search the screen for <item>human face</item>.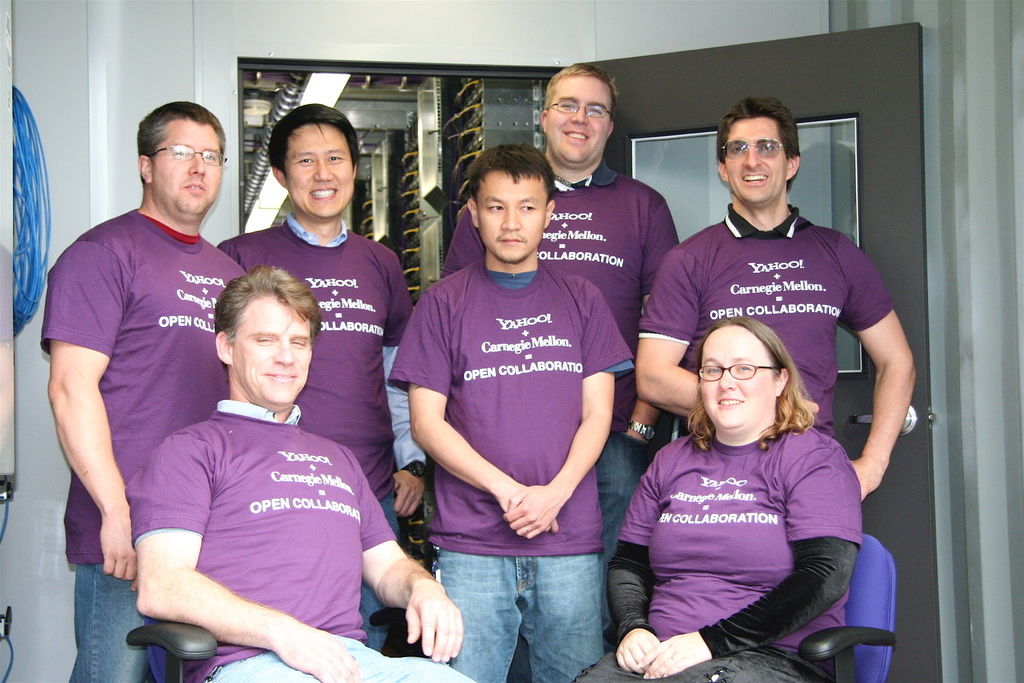
Found at detection(723, 117, 785, 204).
